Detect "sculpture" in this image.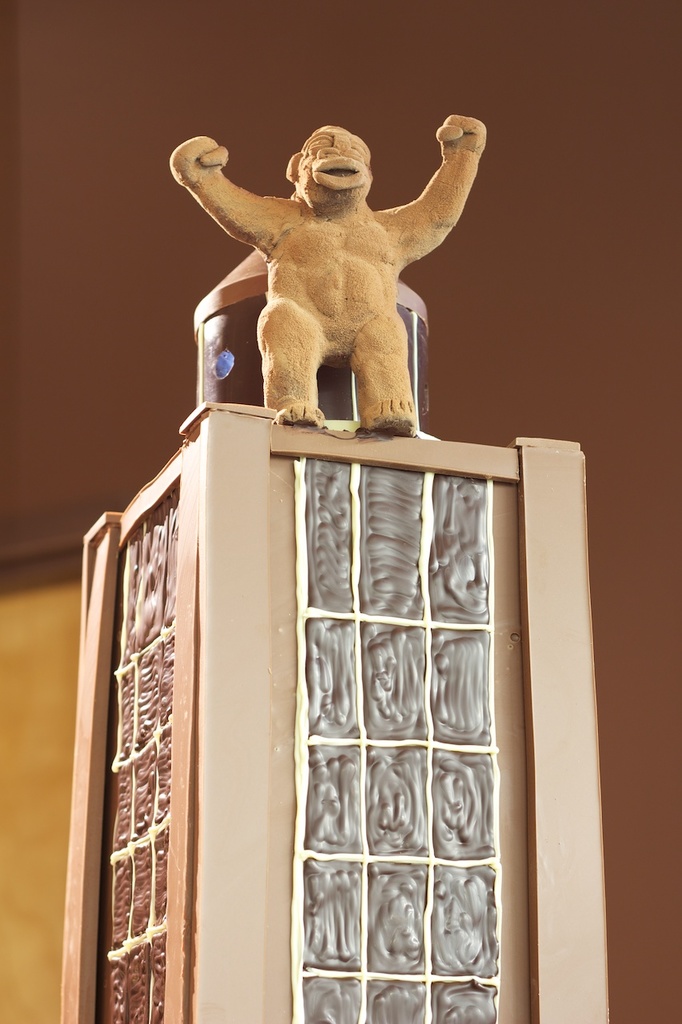
Detection: x1=164, y1=114, x2=498, y2=440.
